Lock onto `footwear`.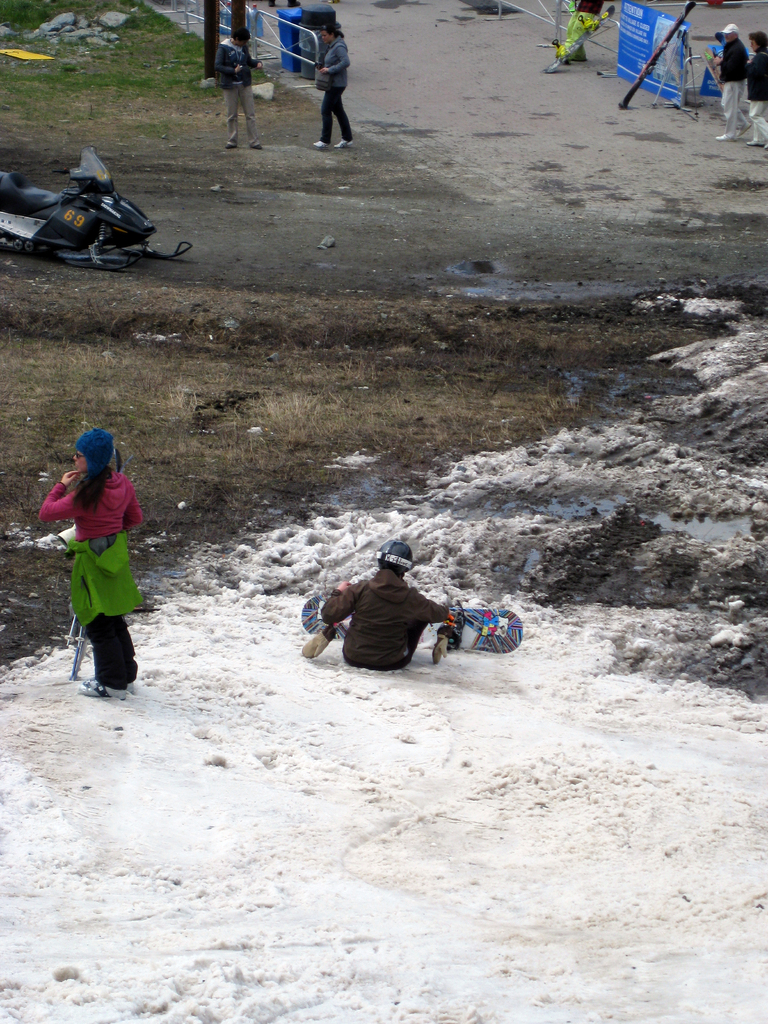
Locked: {"x1": 79, "y1": 678, "x2": 126, "y2": 705}.
